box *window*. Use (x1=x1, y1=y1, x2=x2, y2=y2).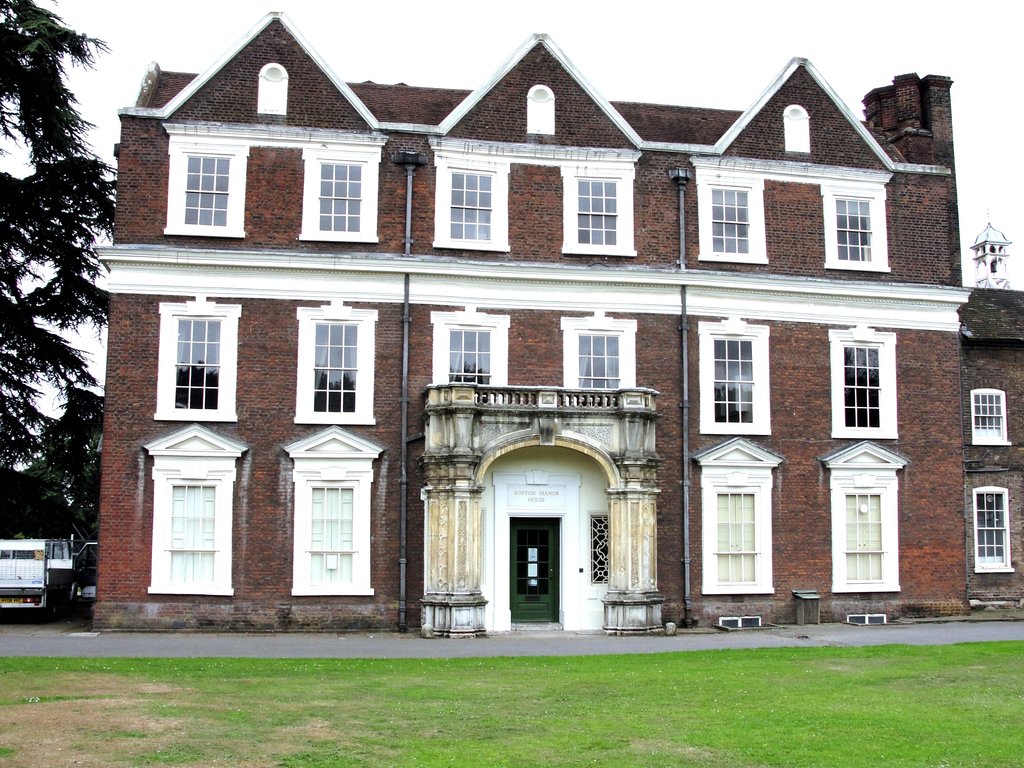
(x1=153, y1=465, x2=220, y2=600).
